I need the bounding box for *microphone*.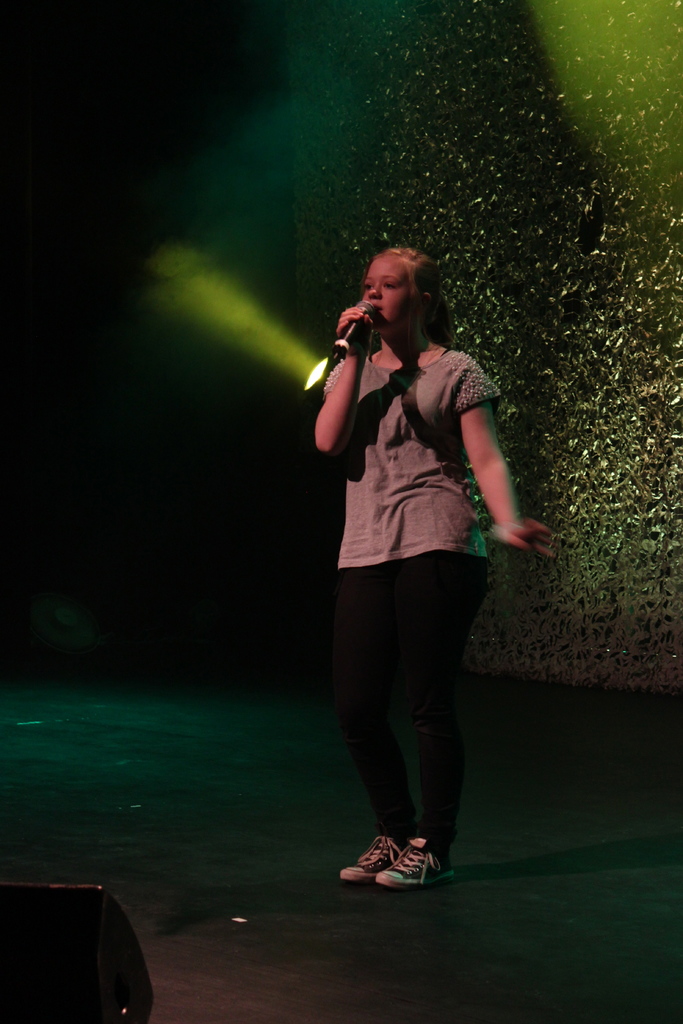
Here it is: <region>318, 298, 379, 379</region>.
